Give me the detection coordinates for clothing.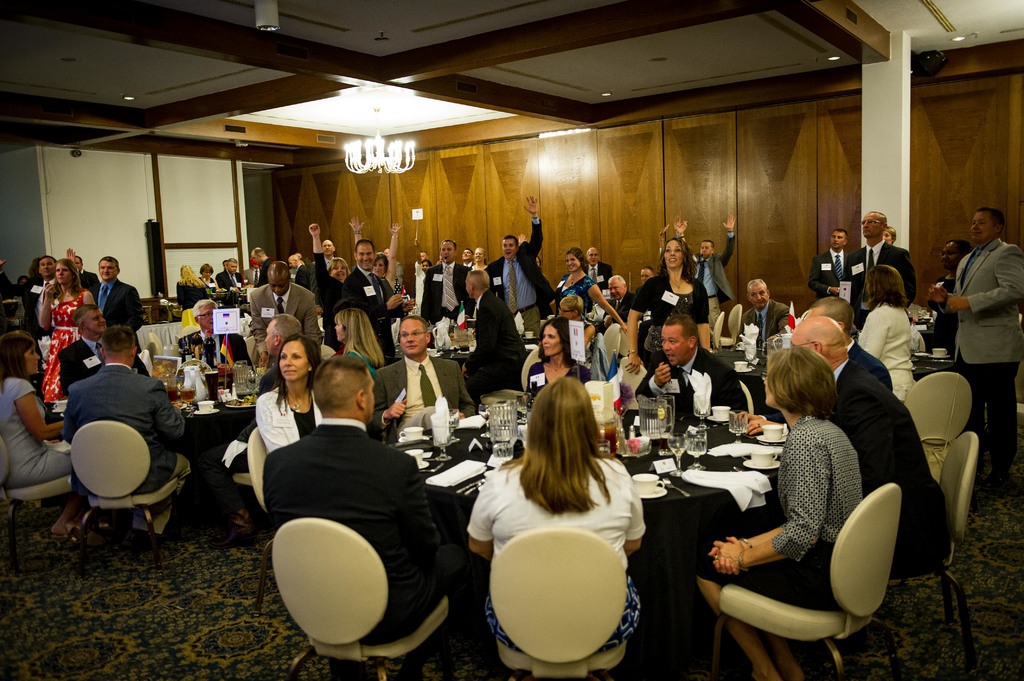
x1=410 y1=258 x2=422 y2=312.
